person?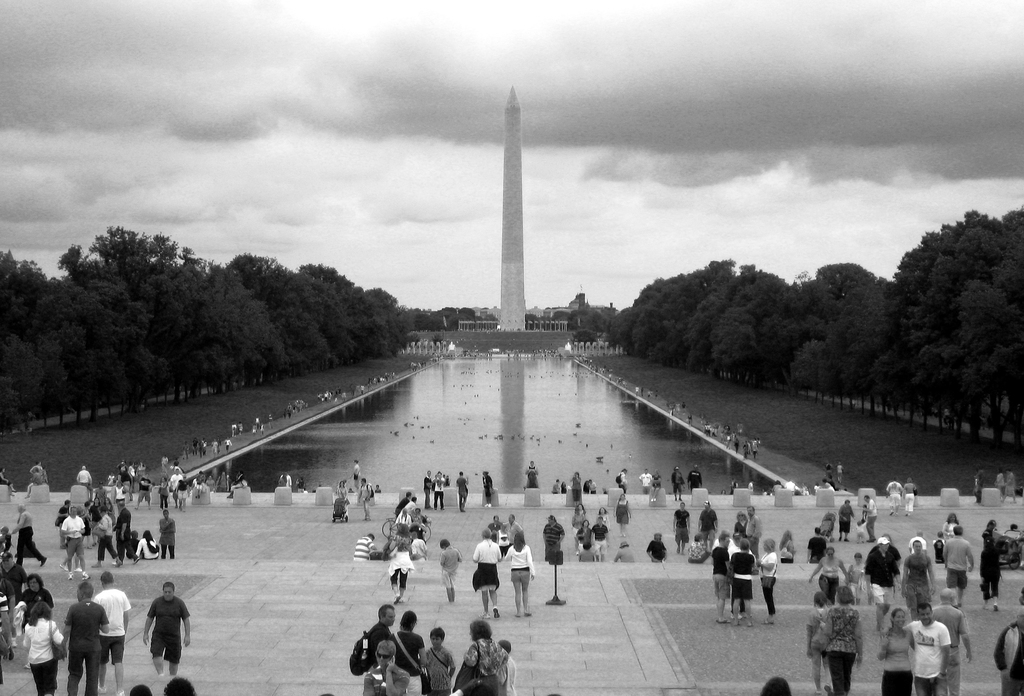
(730,478,739,495)
